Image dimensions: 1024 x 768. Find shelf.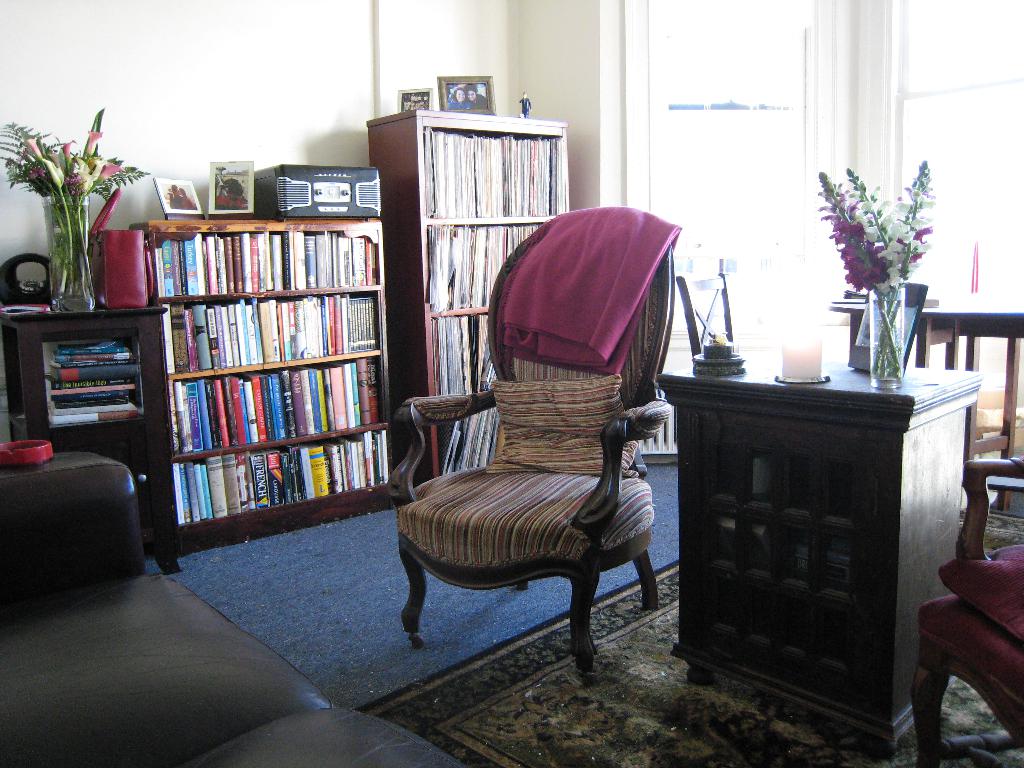
[x1=168, y1=355, x2=381, y2=449].
